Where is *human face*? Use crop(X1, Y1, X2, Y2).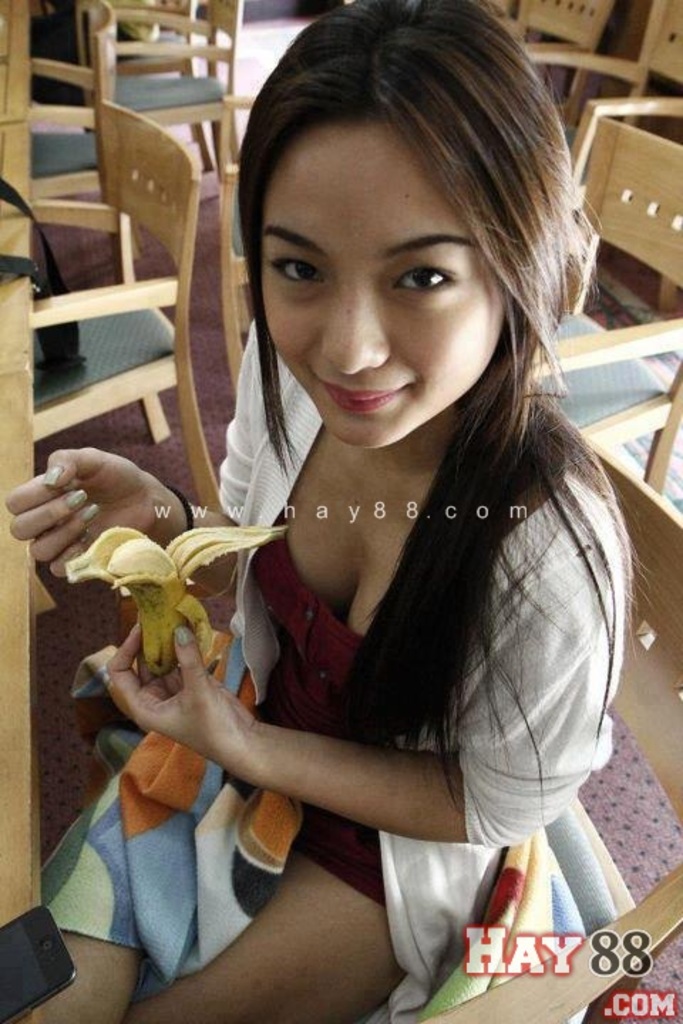
crop(260, 125, 509, 448).
